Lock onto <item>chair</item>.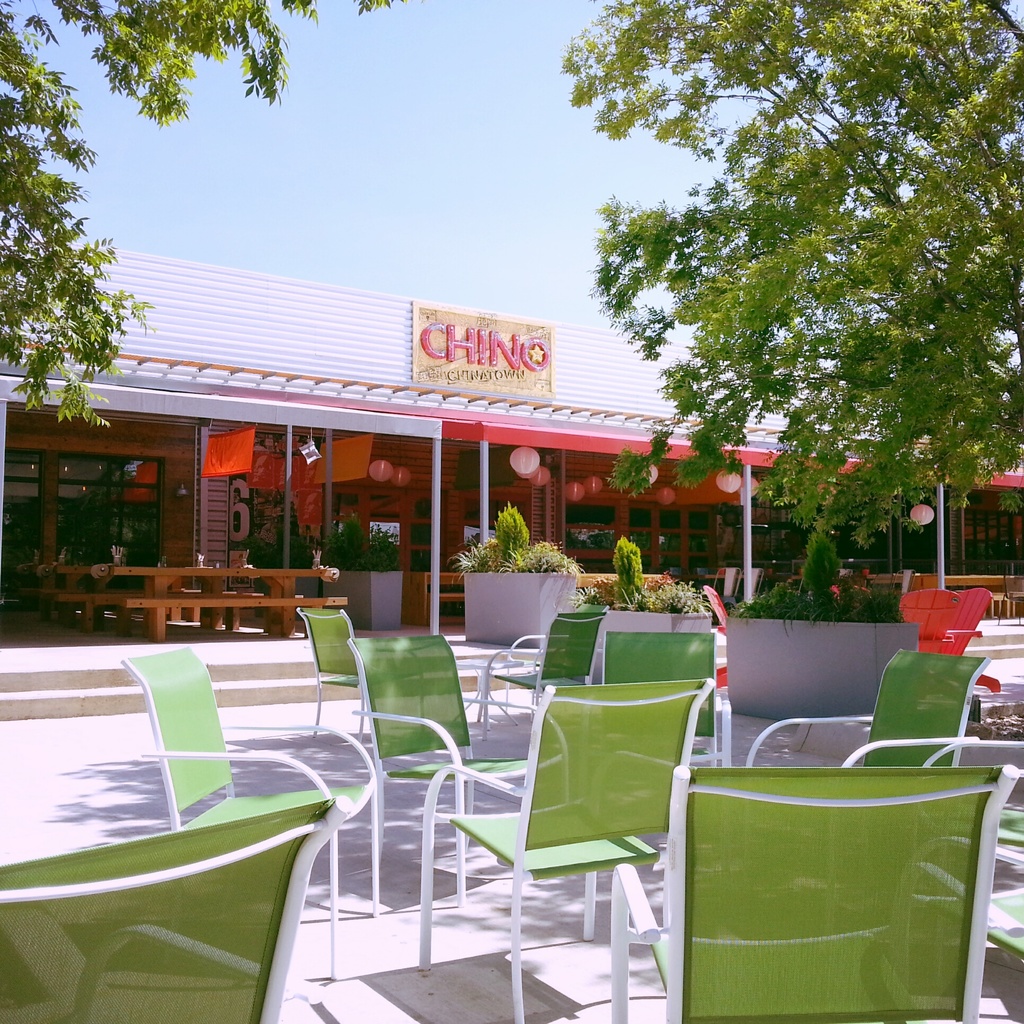
Locked: {"x1": 120, "y1": 644, "x2": 375, "y2": 980}.
